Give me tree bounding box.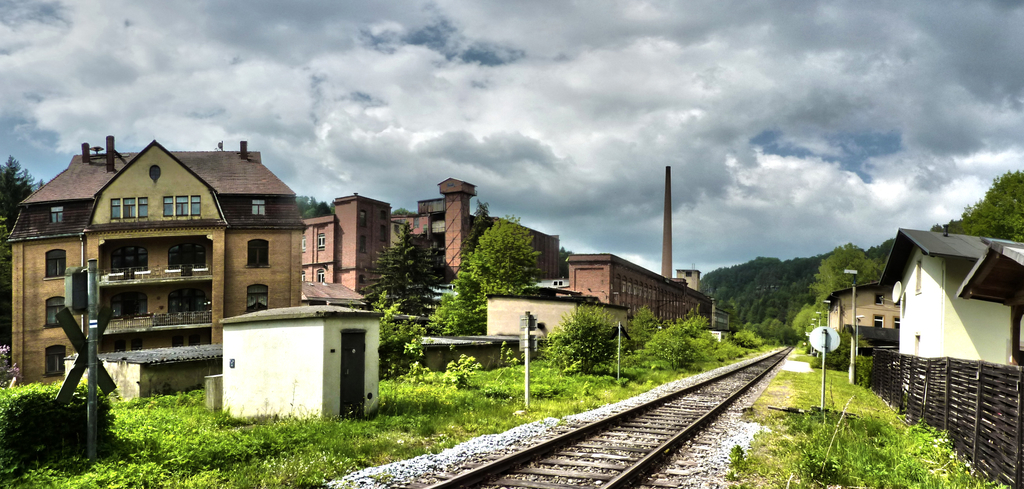
<box>0,151,40,338</box>.
